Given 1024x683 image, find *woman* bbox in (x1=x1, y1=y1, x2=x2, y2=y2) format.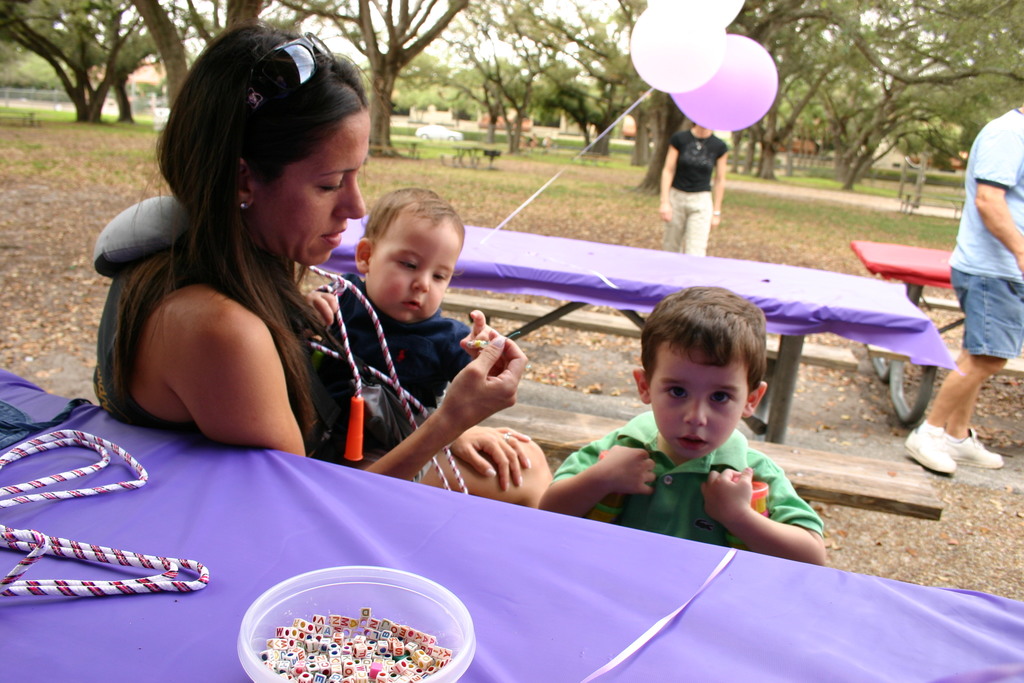
(x1=76, y1=49, x2=444, y2=577).
